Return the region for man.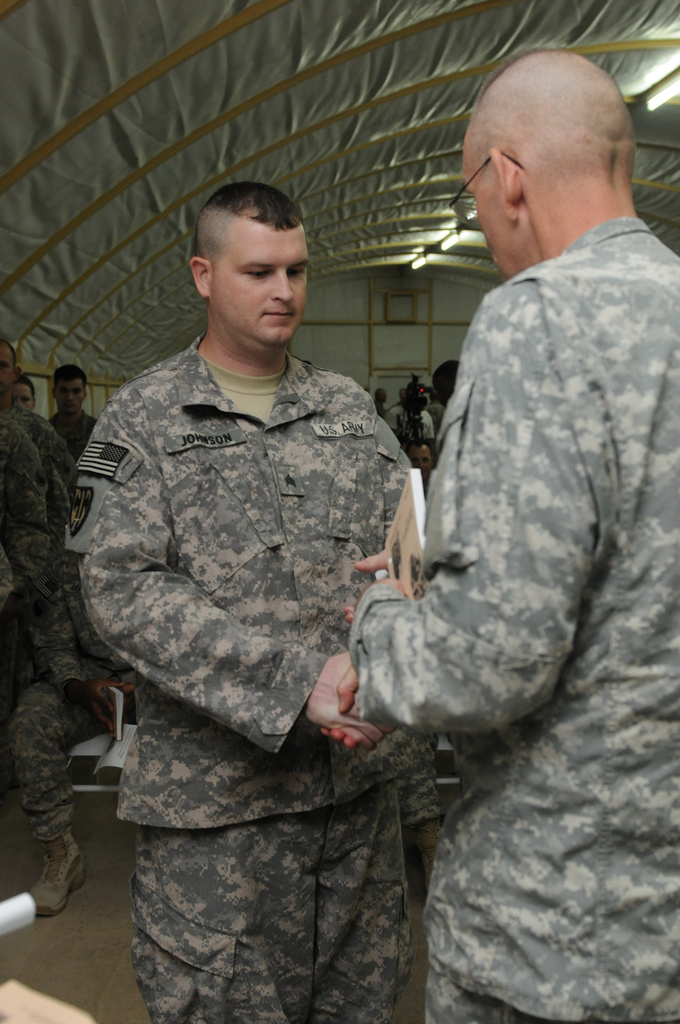
detection(35, 367, 108, 463).
